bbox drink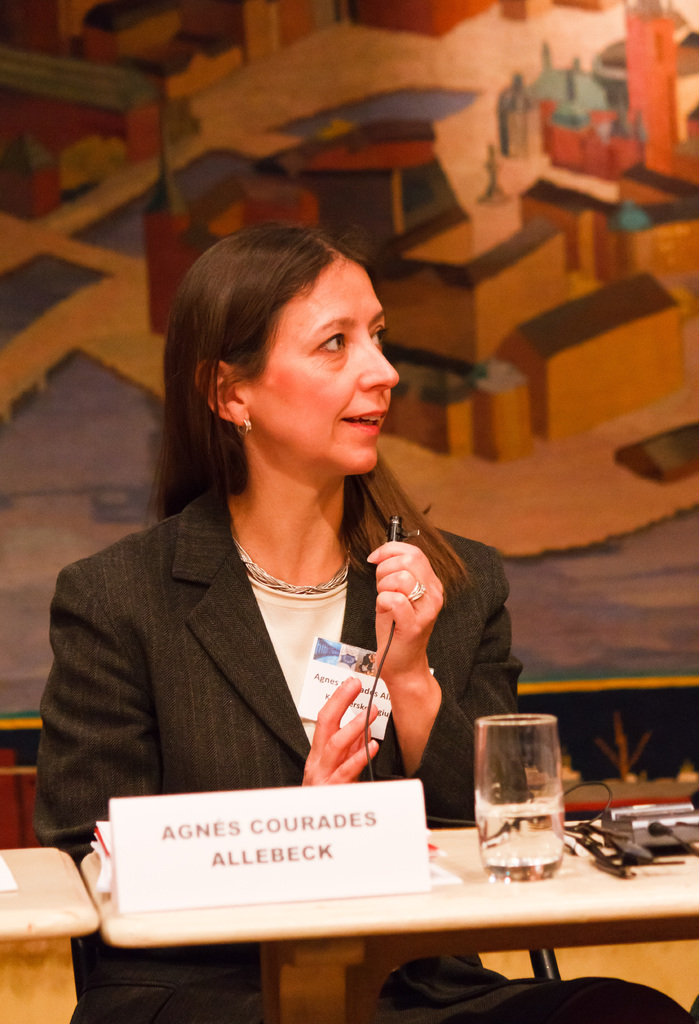
469,799,566,872
